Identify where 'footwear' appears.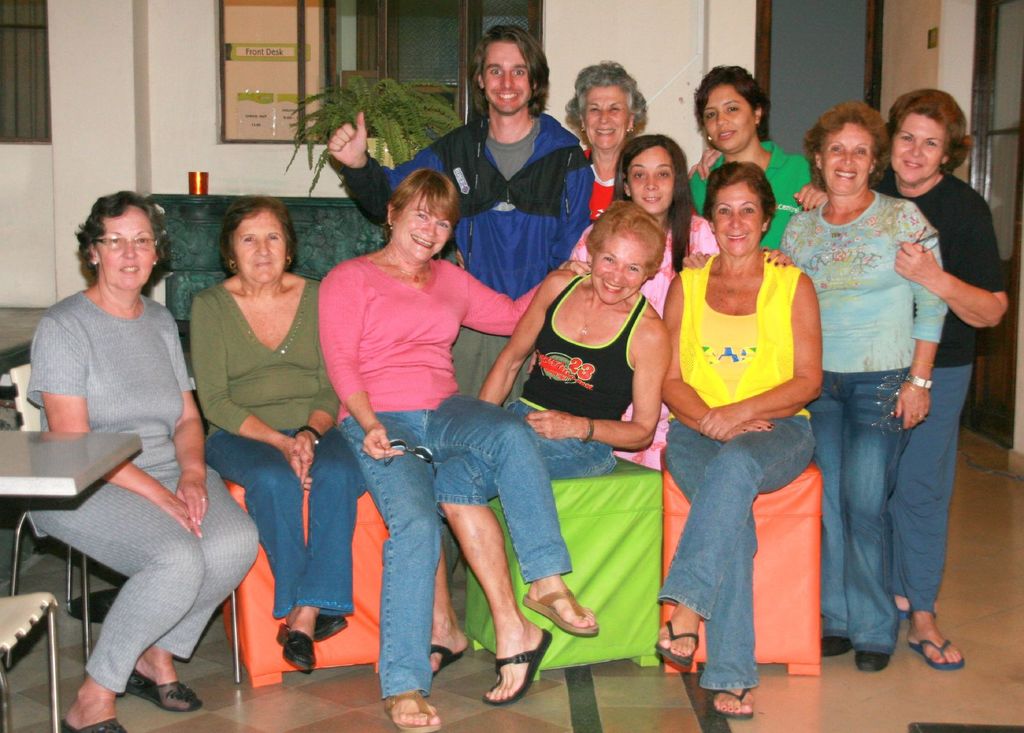
Appears at <bbox>522, 593, 598, 636</bbox>.
